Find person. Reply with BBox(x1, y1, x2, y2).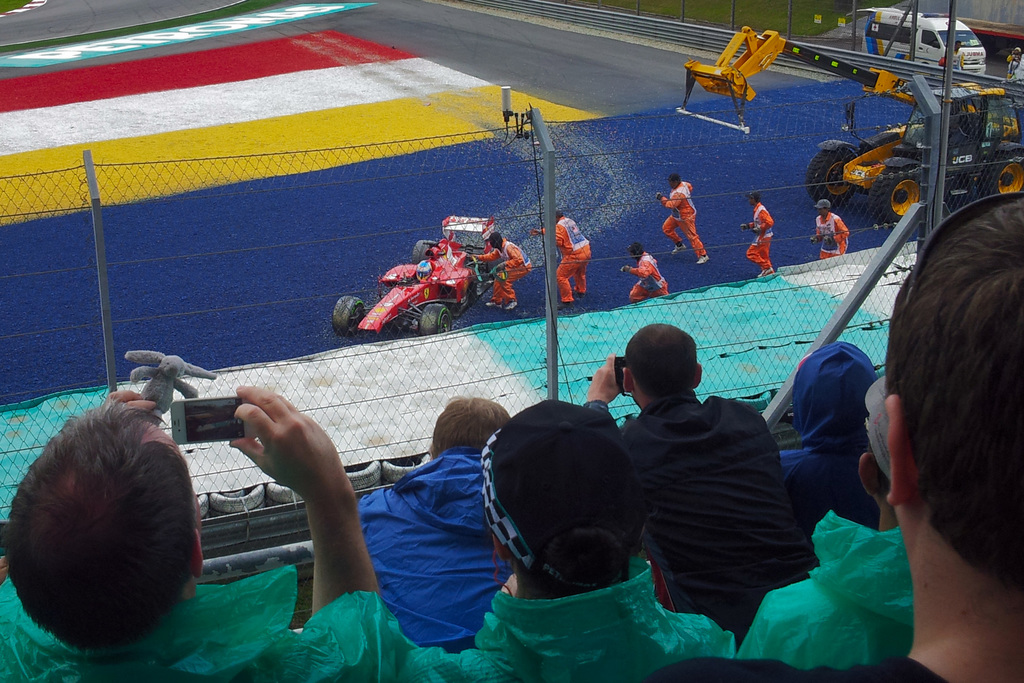
BBox(813, 201, 850, 263).
